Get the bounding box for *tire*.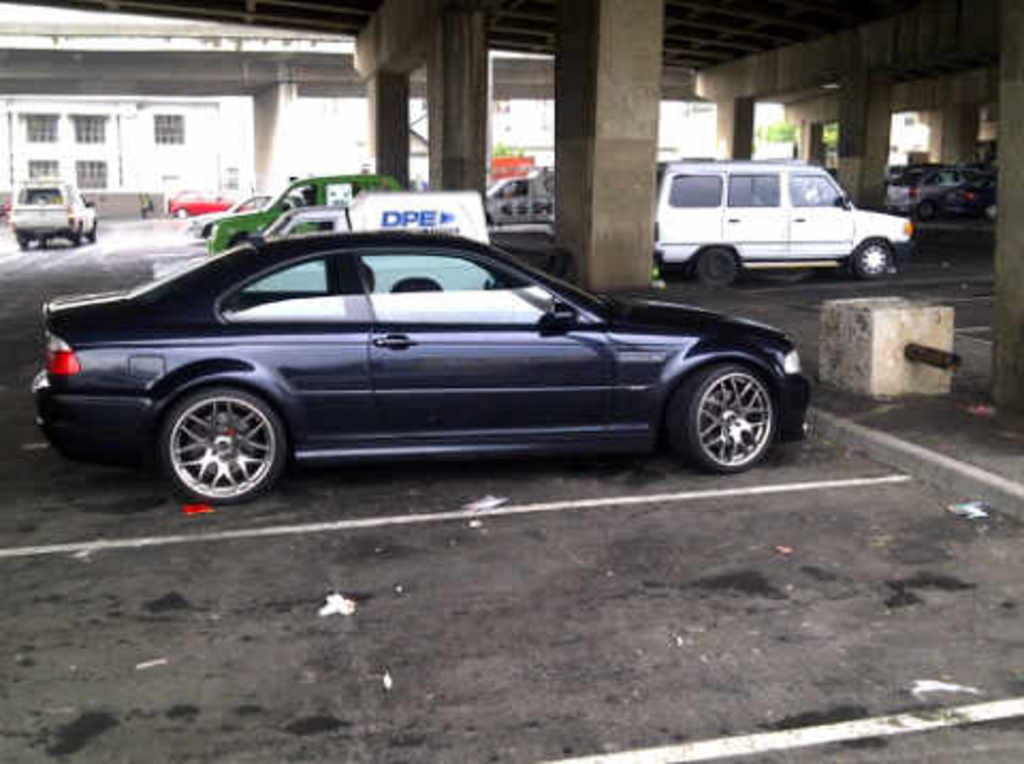
[left=38, top=233, right=51, bottom=250].
